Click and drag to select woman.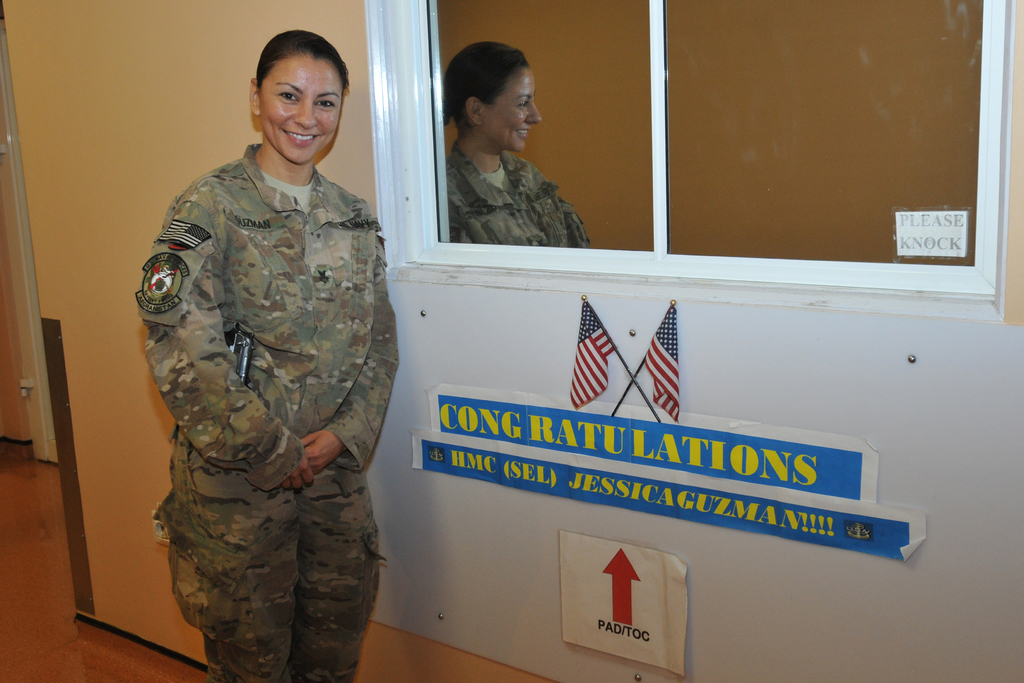
Selection: x1=135, y1=29, x2=400, y2=682.
